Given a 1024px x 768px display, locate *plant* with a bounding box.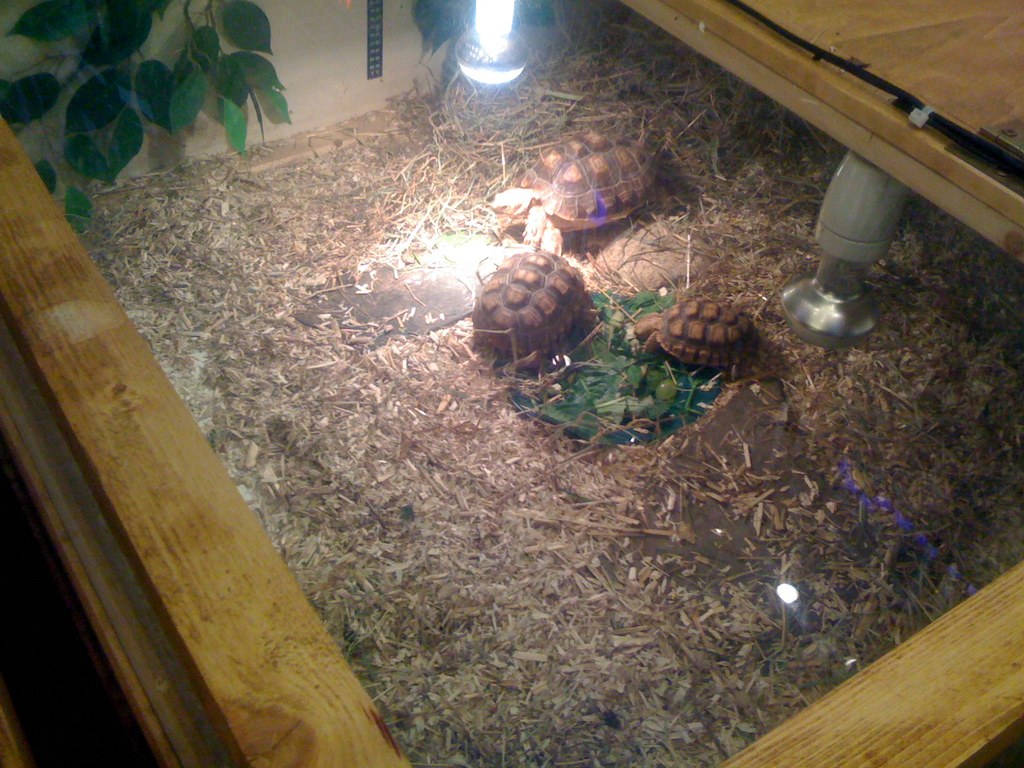
Located: rect(0, 0, 294, 232).
